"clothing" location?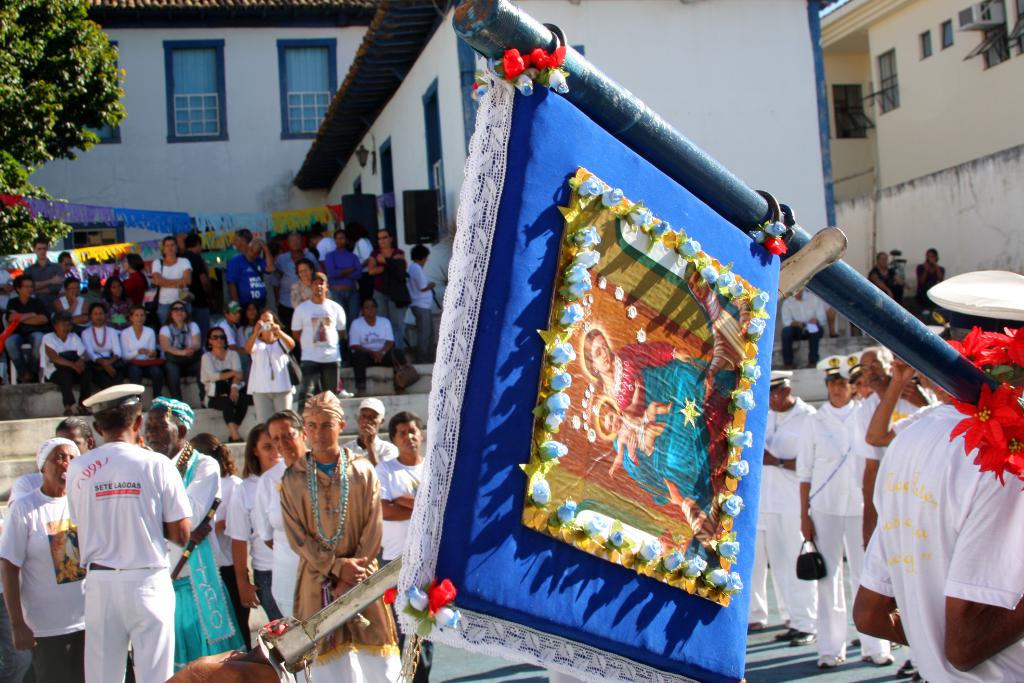
crop(198, 350, 241, 424)
